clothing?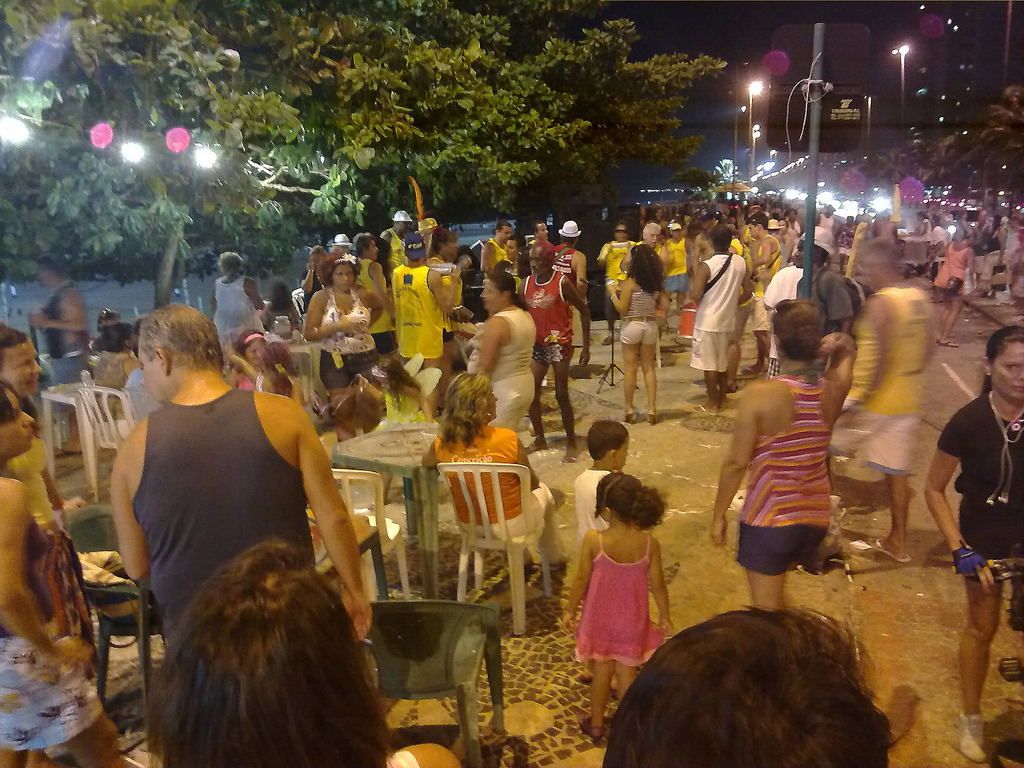
locate(673, 241, 689, 296)
